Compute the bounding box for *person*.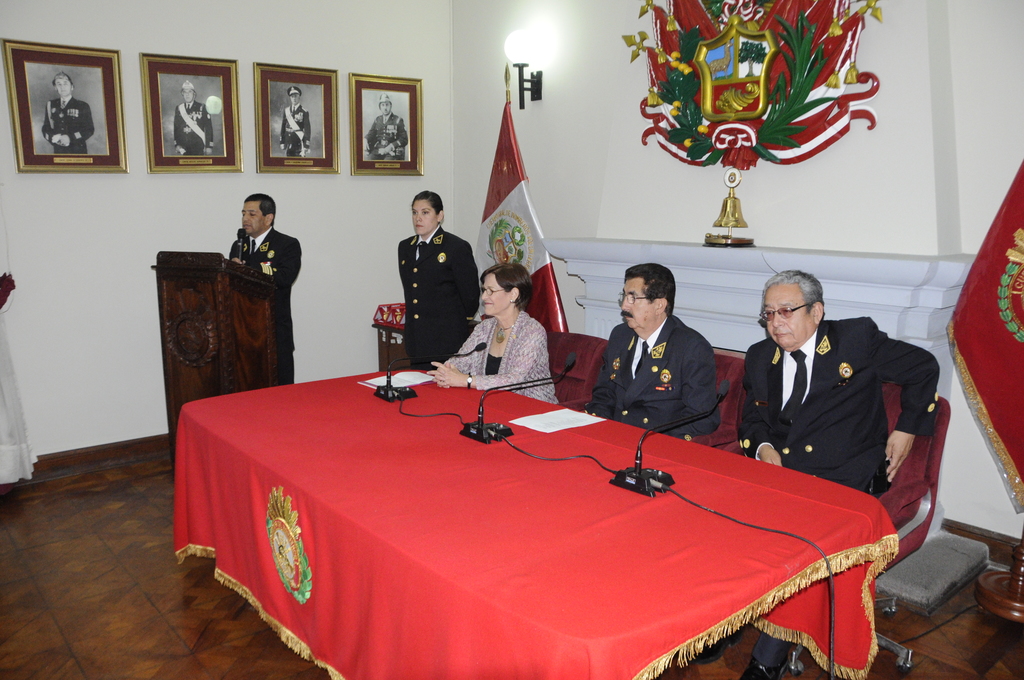
left=173, top=79, right=214, bottom=158.
